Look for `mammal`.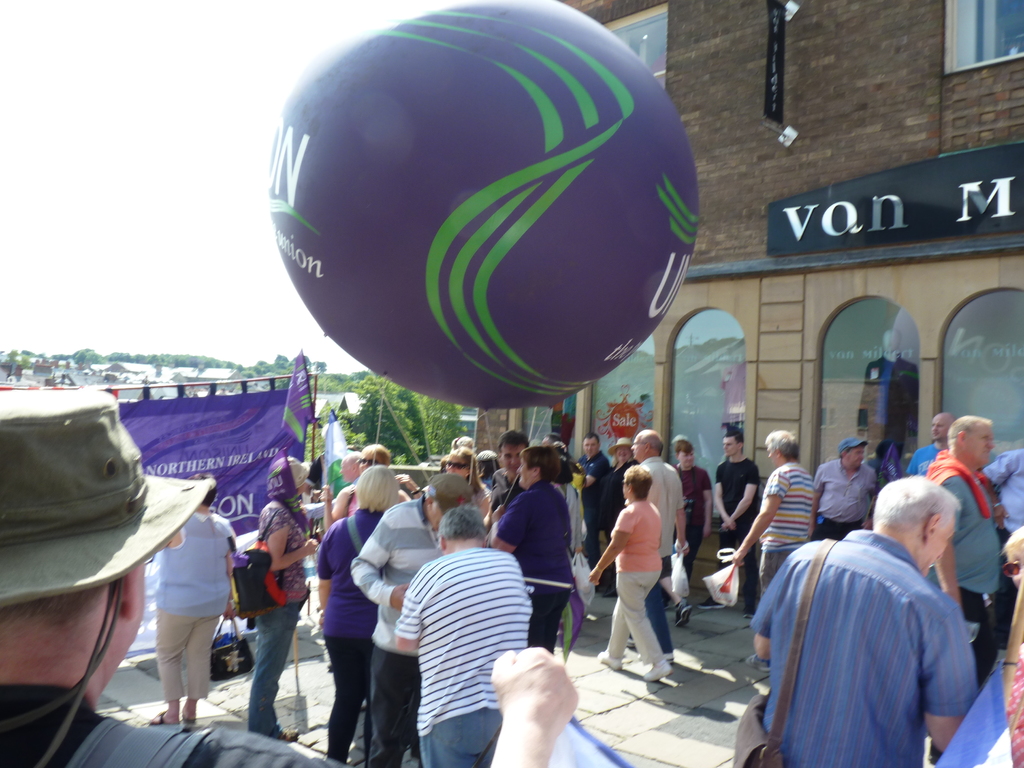
Found: <box>309,463,399,760</box>.
